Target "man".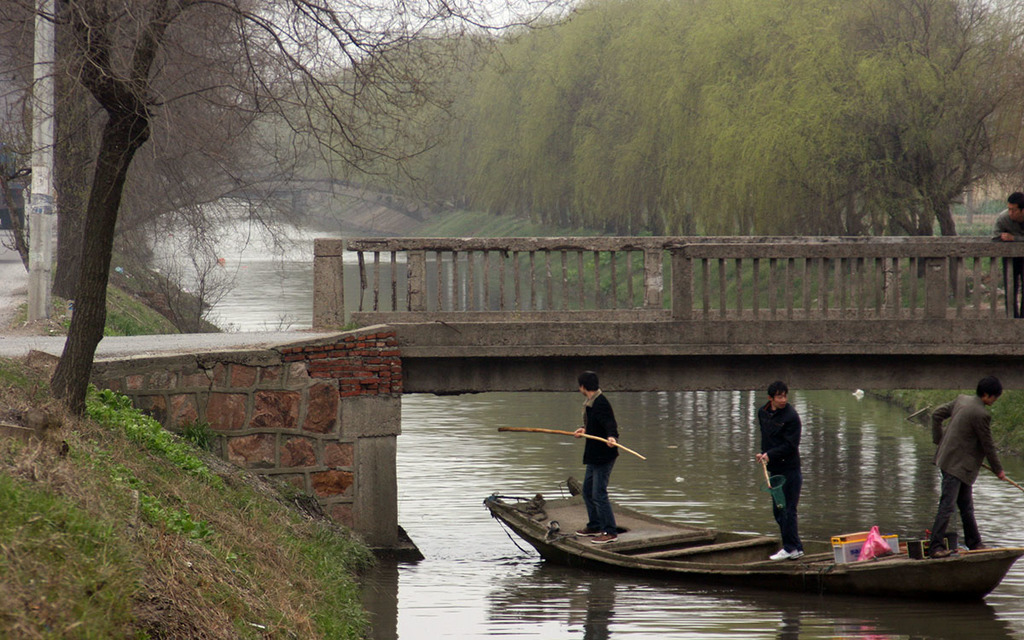
Target region: box=[992, 193, 1023, 319].
